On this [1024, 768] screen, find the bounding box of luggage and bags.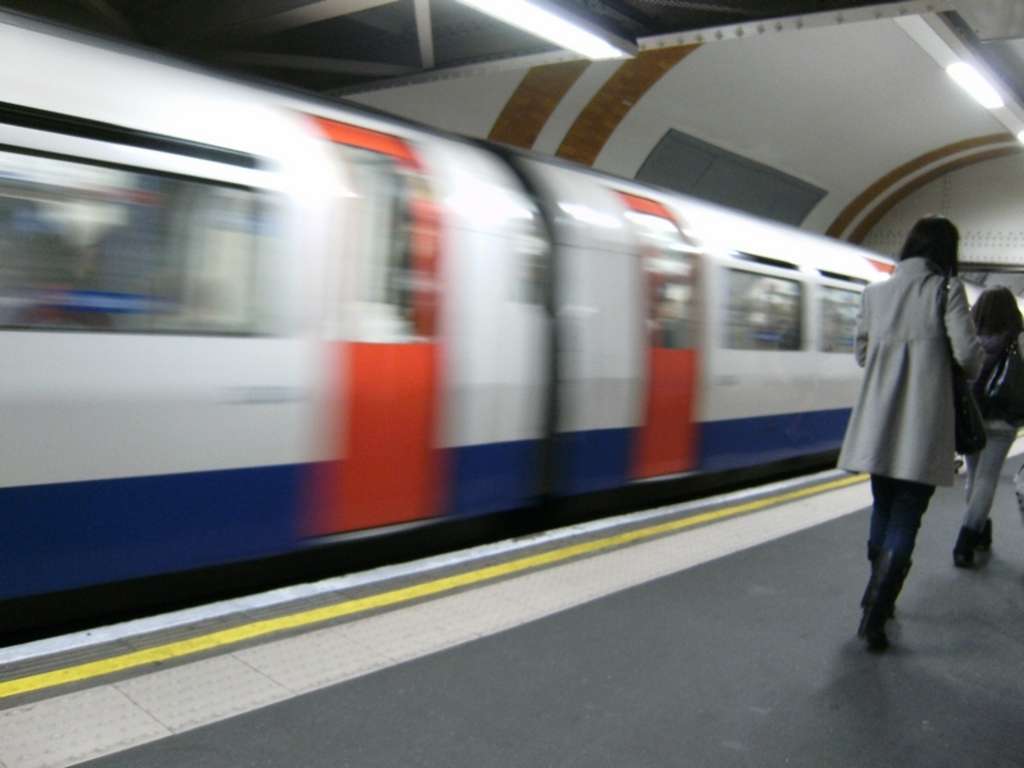
Bounding box: 945, 271, 987, 454.
